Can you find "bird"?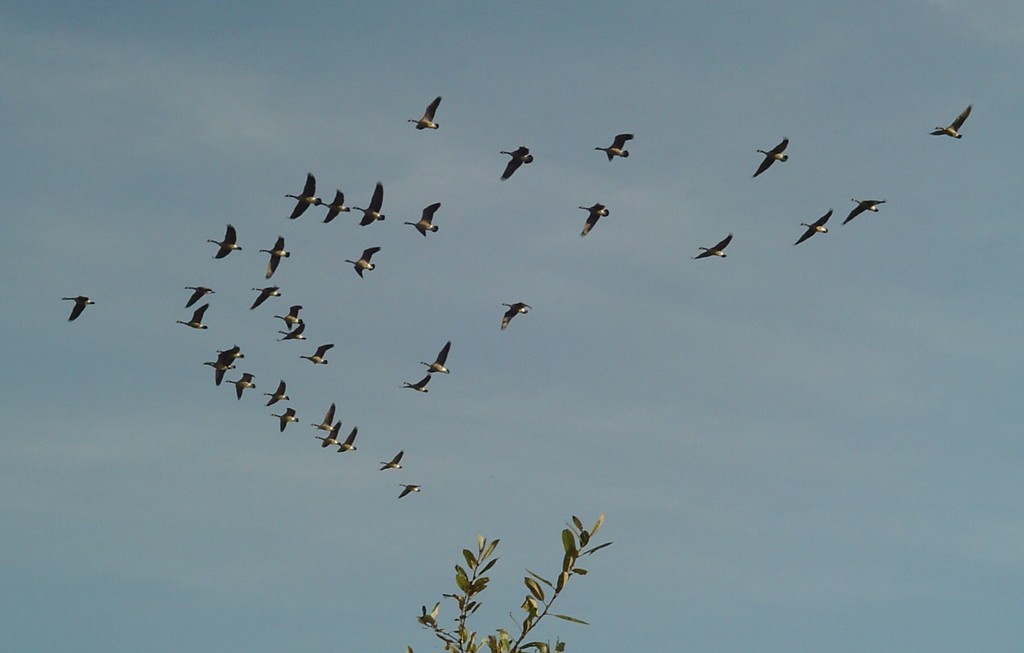
Yes, bounding box: (left=376, top=451, right=402, bottom=472).
